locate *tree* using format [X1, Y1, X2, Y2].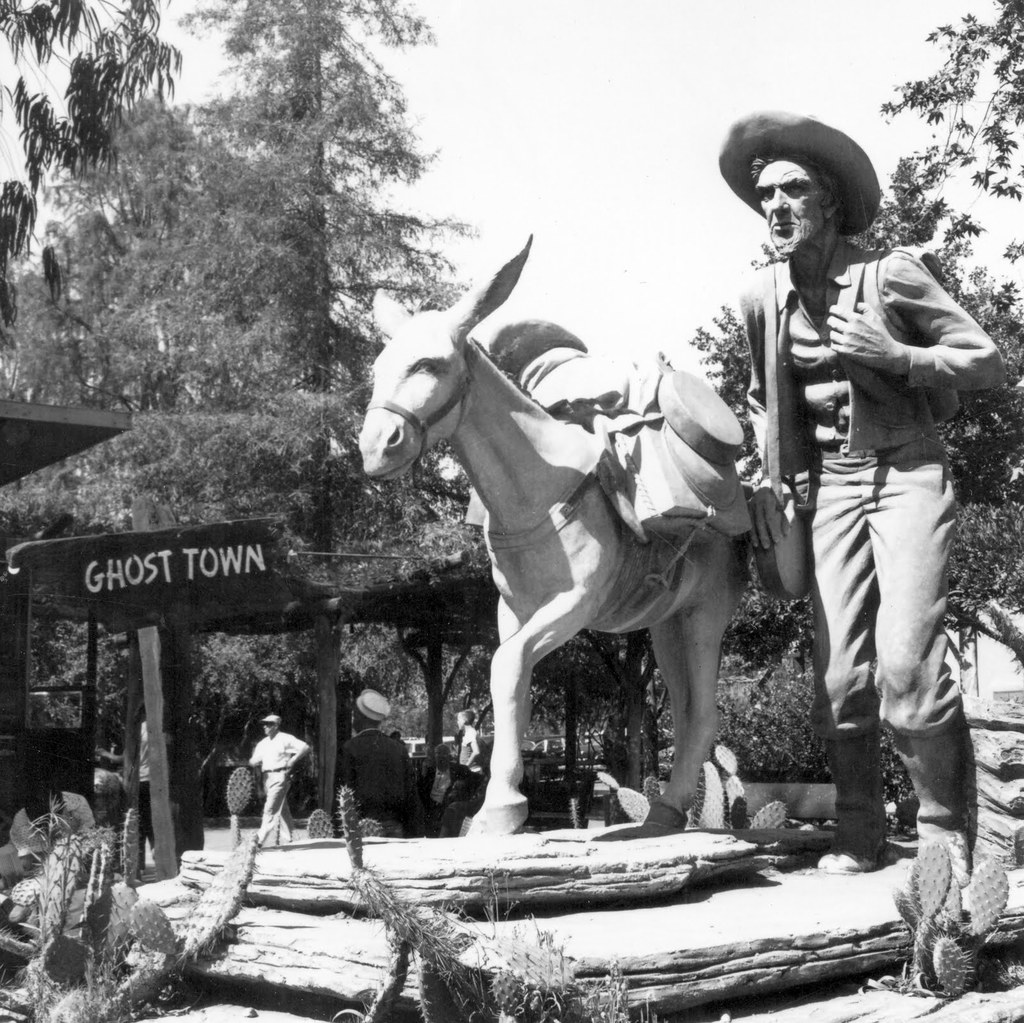
[548, 620, 679, 805].
